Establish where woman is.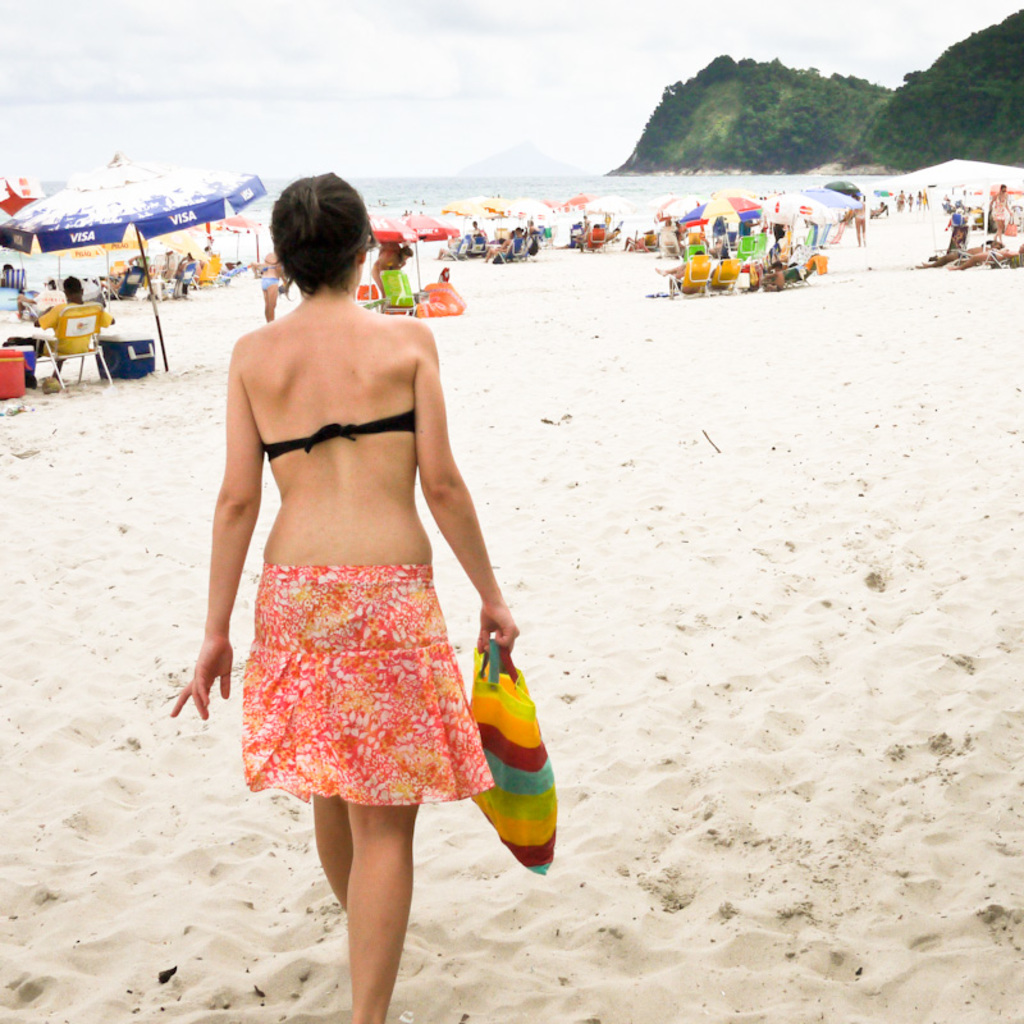
Established at (x1=172, y1=168, x2=527, y2=879).
